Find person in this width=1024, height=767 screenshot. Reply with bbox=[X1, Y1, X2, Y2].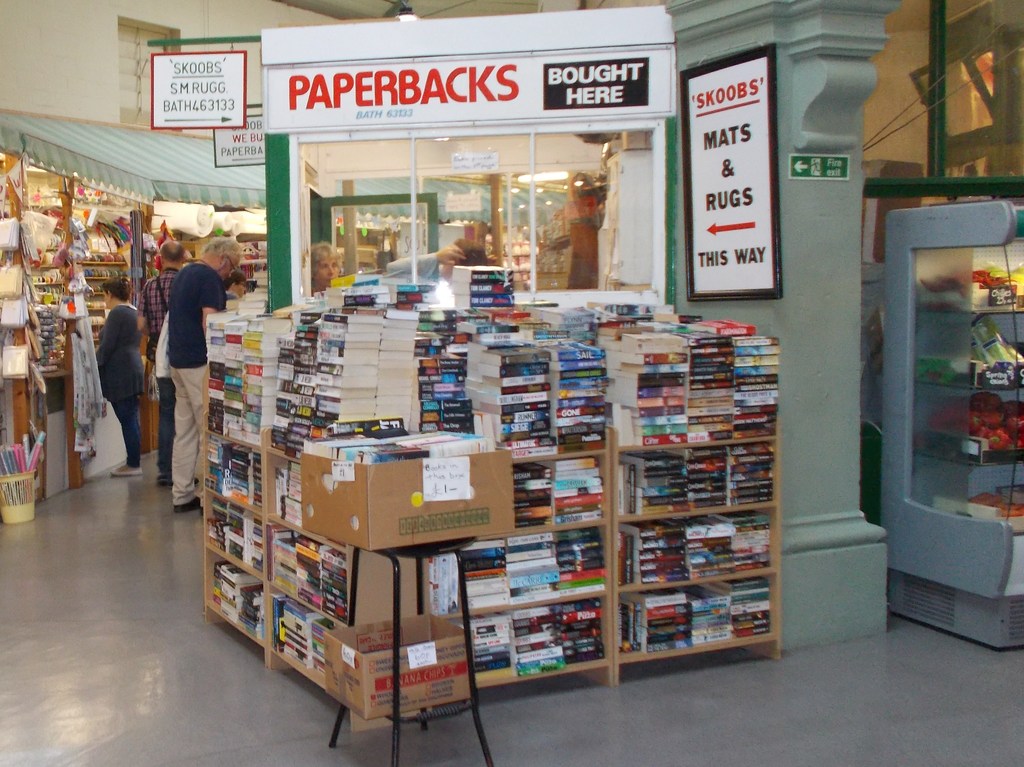
bbox=[222, 273, 250, 298].
